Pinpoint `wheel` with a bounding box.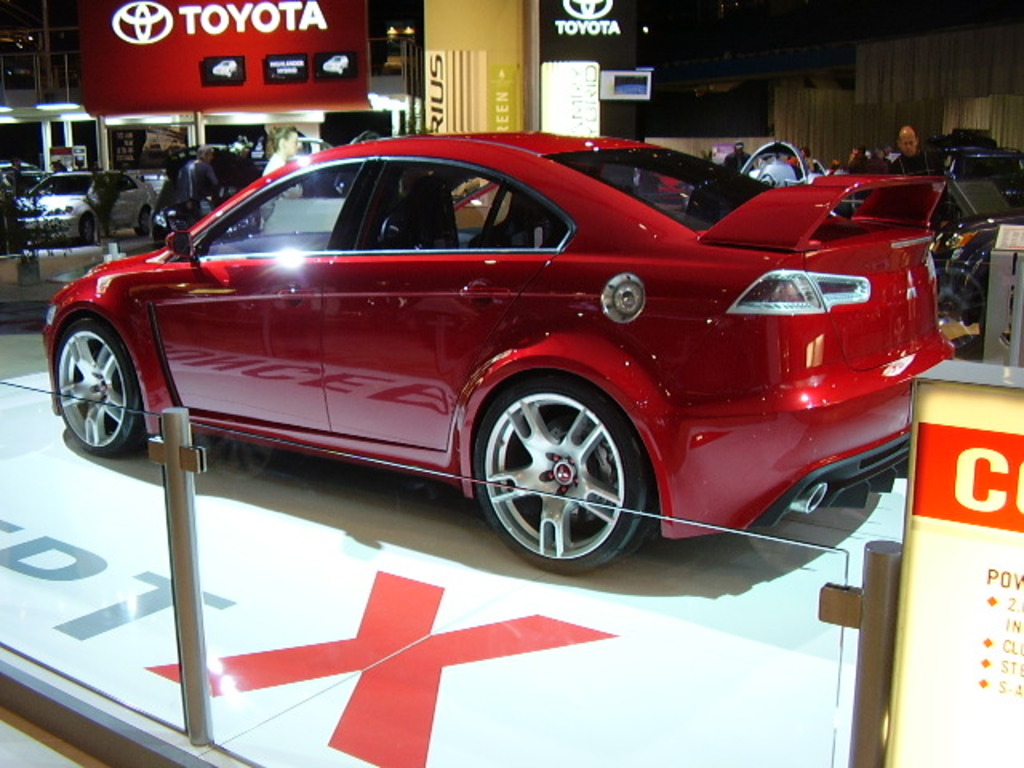
bbox=(138, 208, 150, 235).
